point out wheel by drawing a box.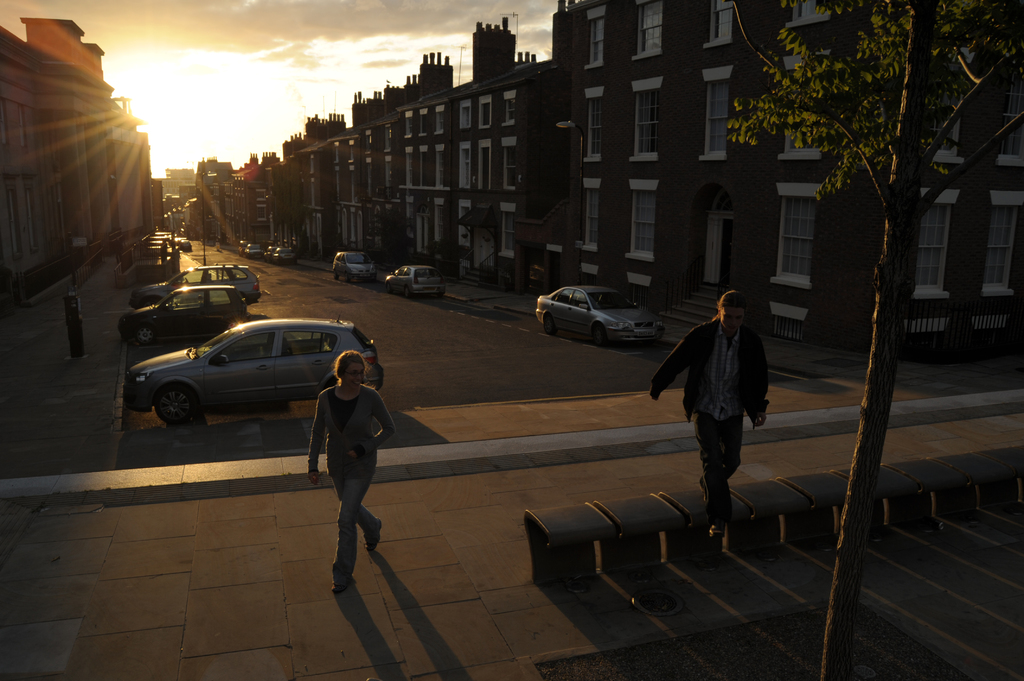
rect(132, 327, 159, 347).
